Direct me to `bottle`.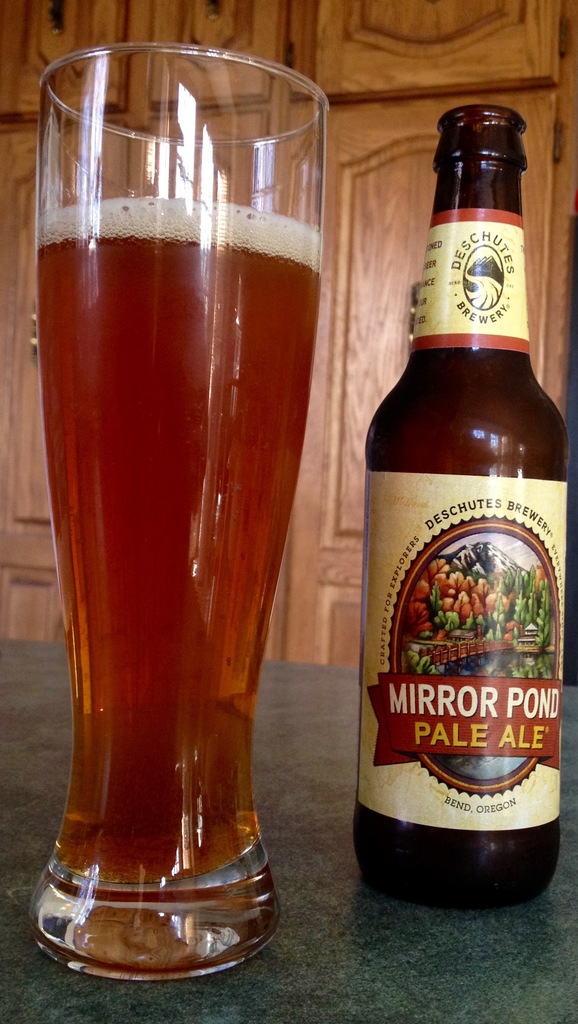
Direction: 354:95:571:914.
